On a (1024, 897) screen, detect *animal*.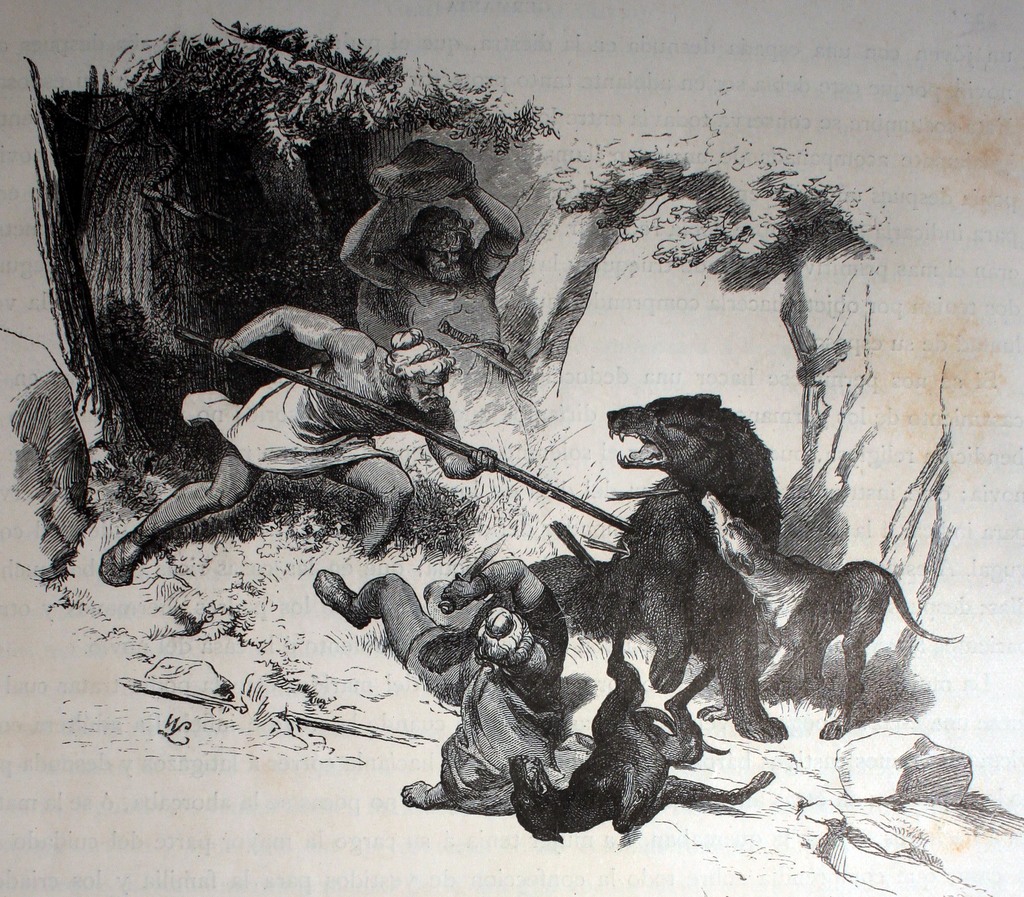
select_region(531, 393, 783, 739).
